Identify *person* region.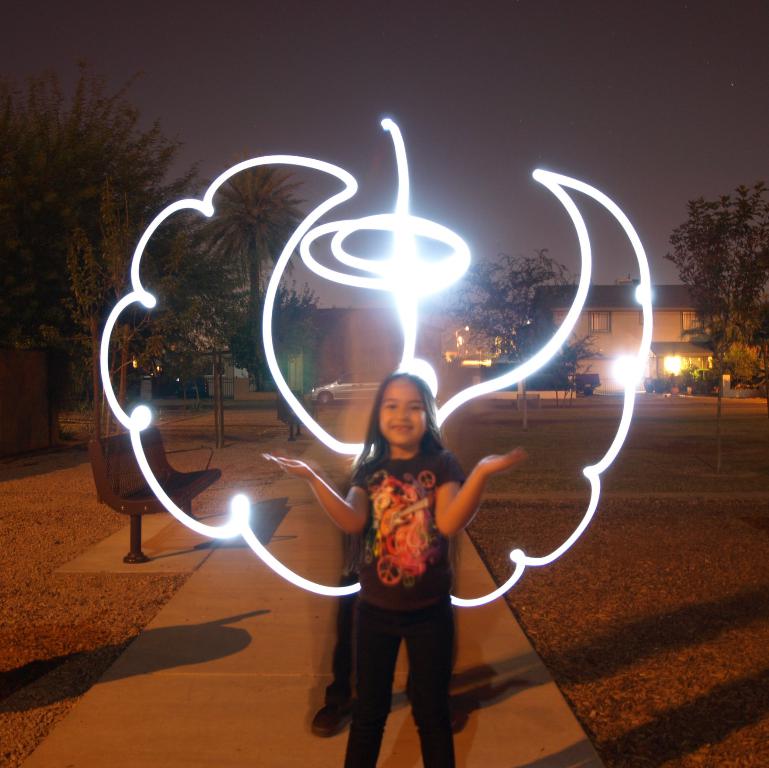
Region: (left=262, top=367, right=526, bottom=767).
